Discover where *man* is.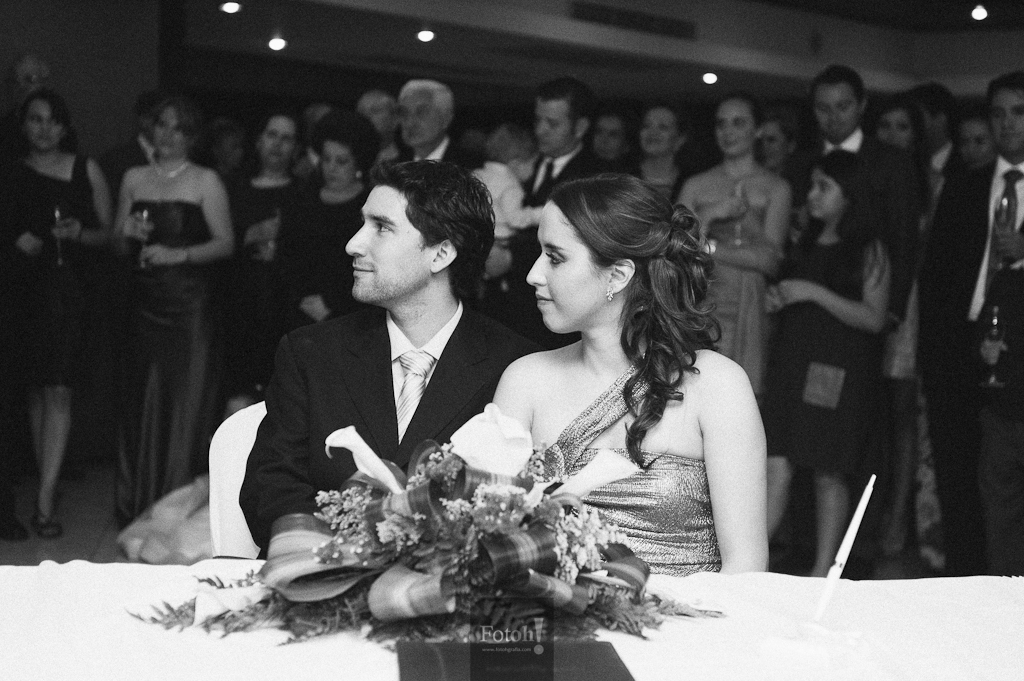
Discovered at bbox=(511, 75, 621, 282).
